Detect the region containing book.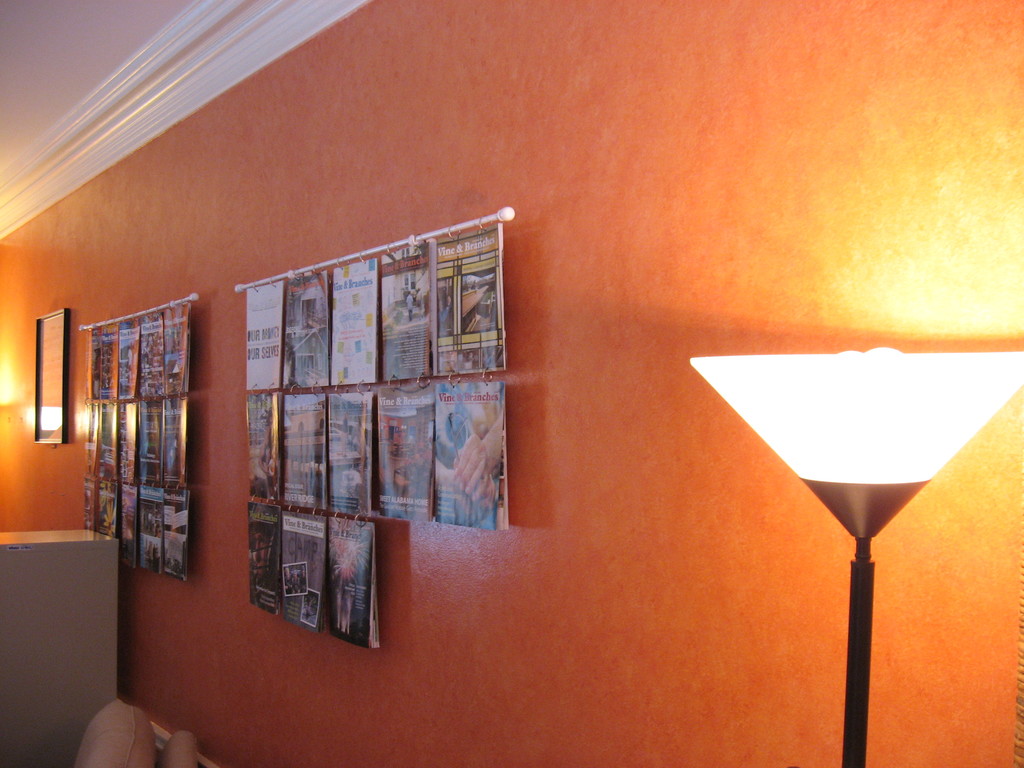
locate(246, 505, 289, 616).
